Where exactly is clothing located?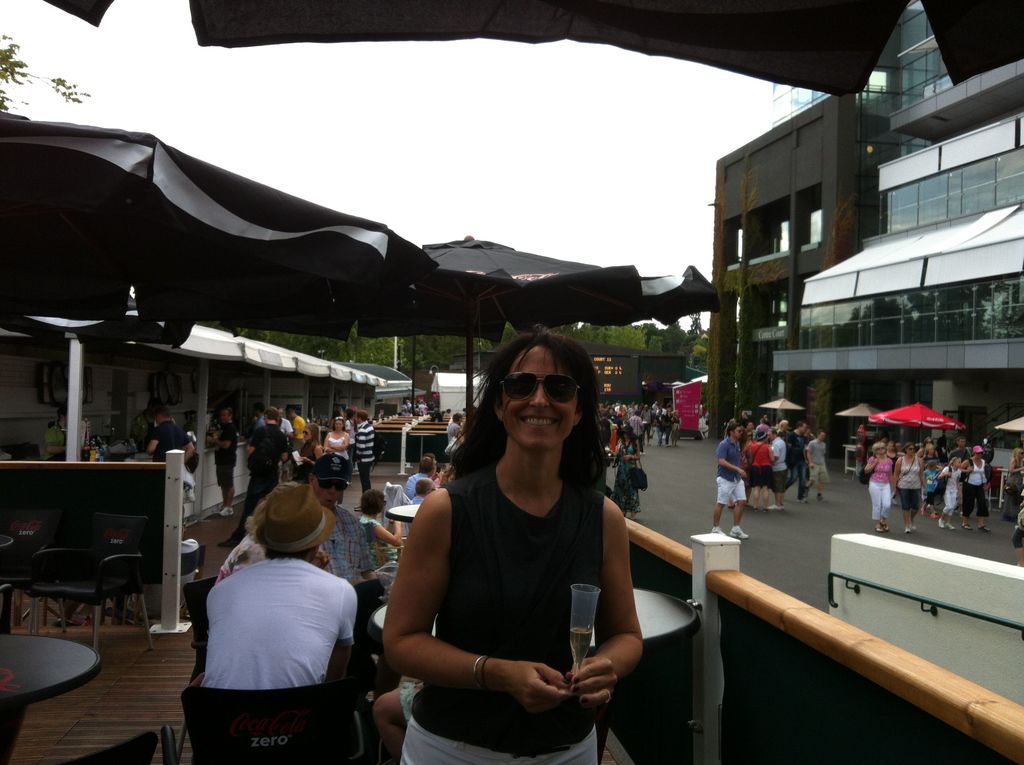
Its bounding box is (x1=404, y1=431, x2=648, y2=739).
